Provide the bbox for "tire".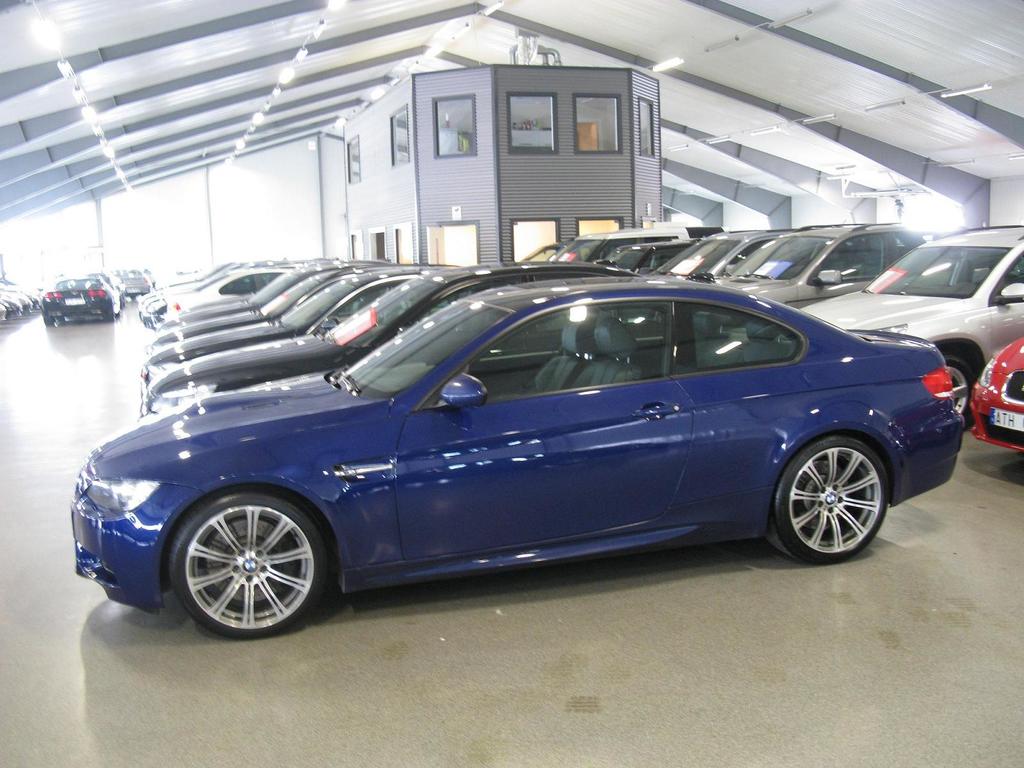
[166, 490, 330, 641].
